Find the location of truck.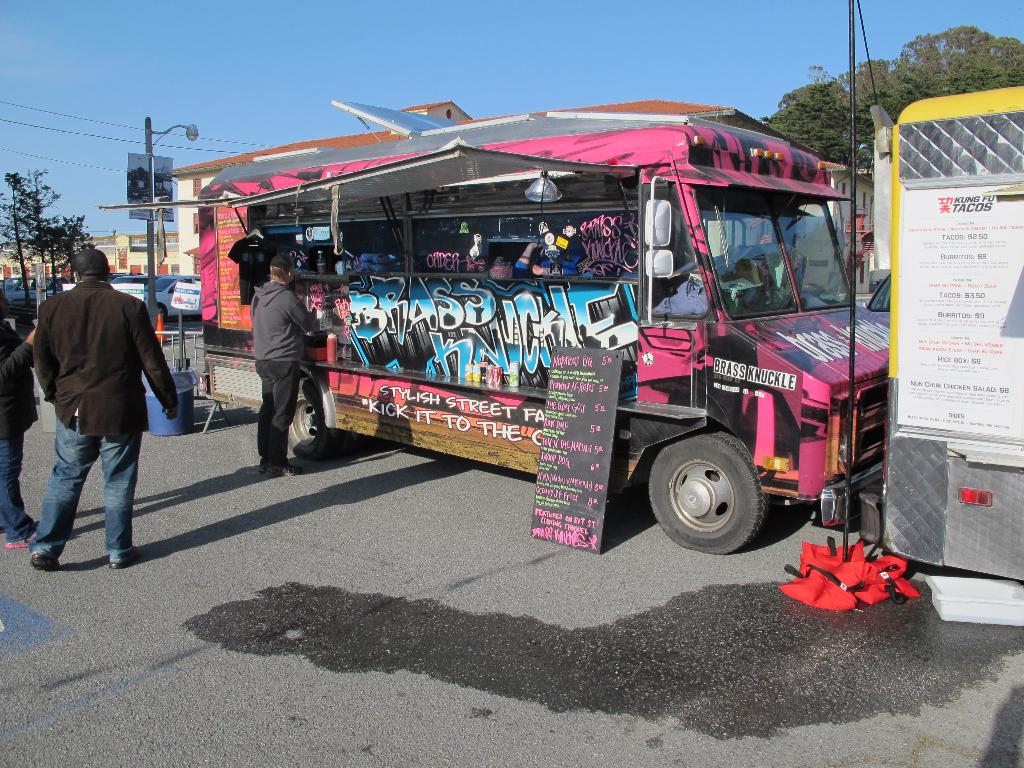
Location: {"x1": 878, "y1": 83, "x2": 1023, "y2": 582}.
